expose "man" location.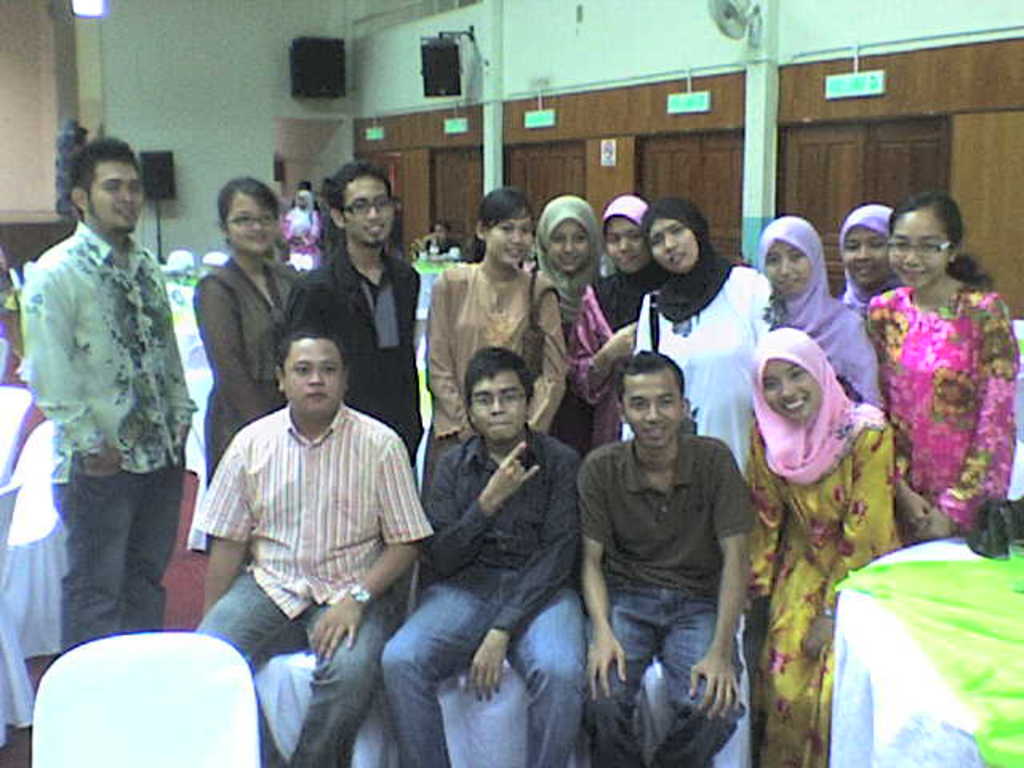
Exposed at bbox=(174, 302, 422, 741).
